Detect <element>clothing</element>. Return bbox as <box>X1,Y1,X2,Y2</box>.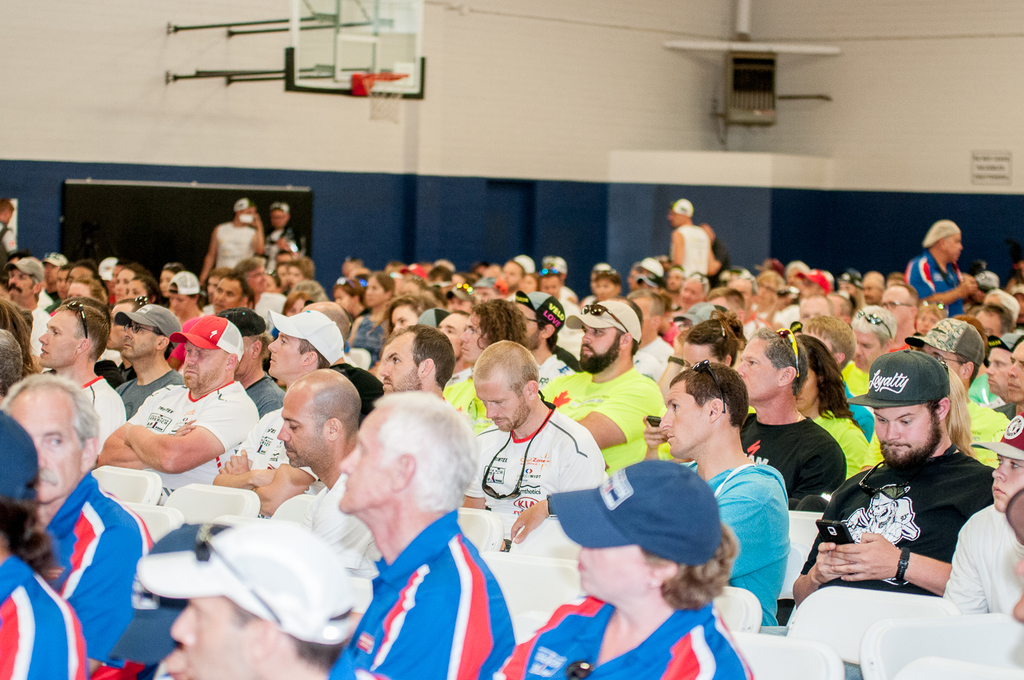
<box>801,449,991,595</box>.
